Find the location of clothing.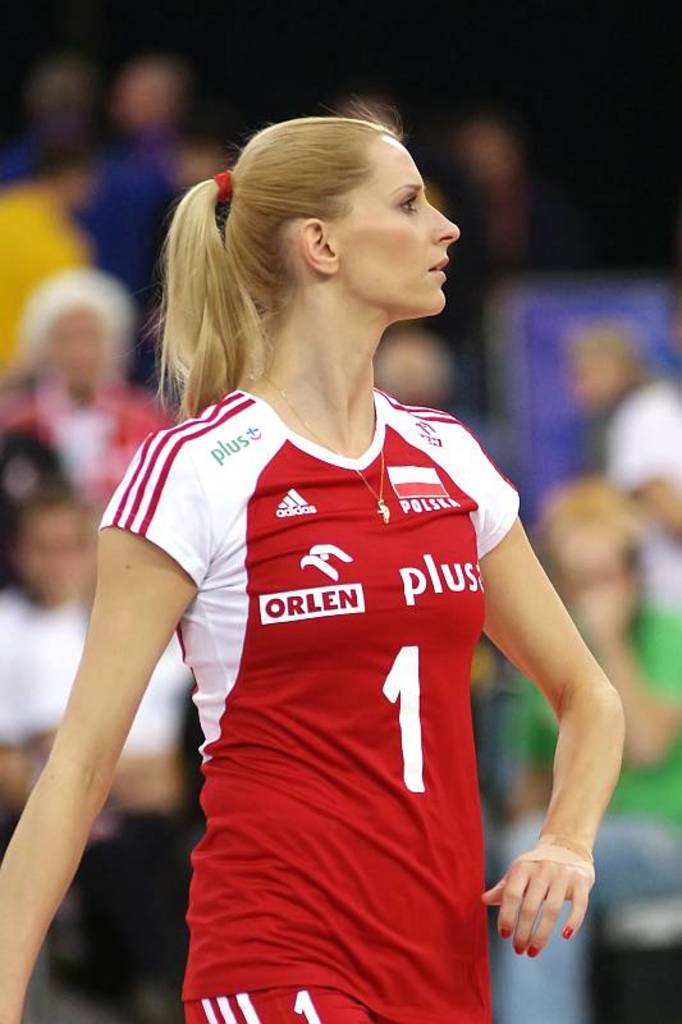
Location: [91,384,523,1023].
